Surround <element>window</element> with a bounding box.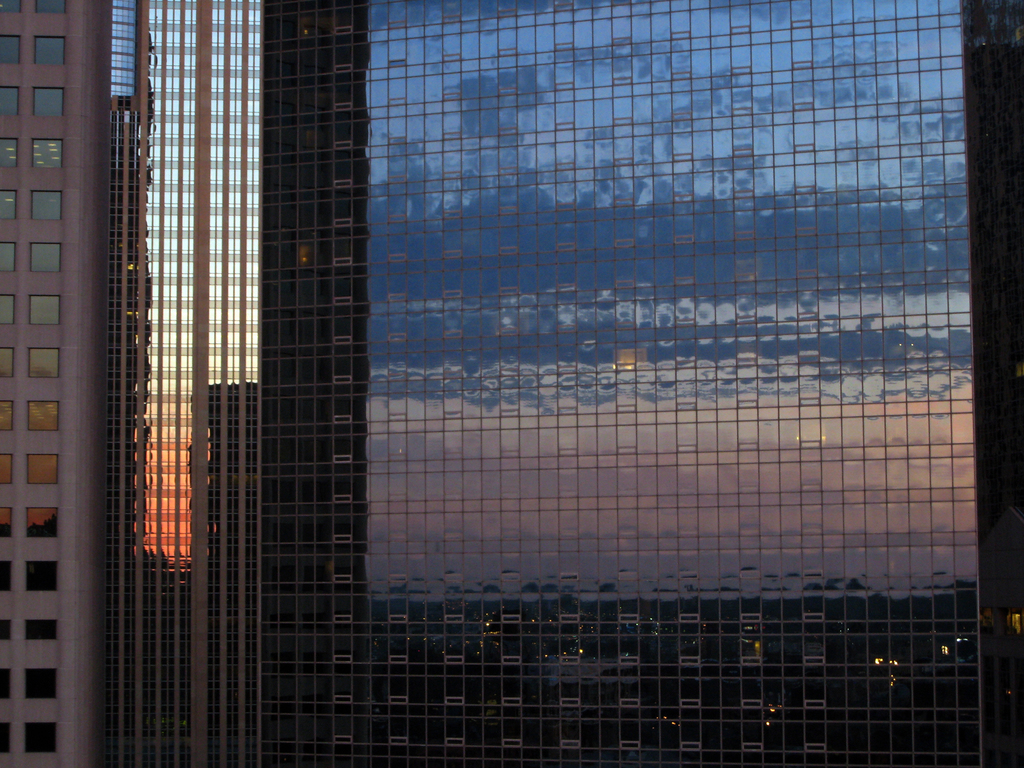
24 669 55 699.
